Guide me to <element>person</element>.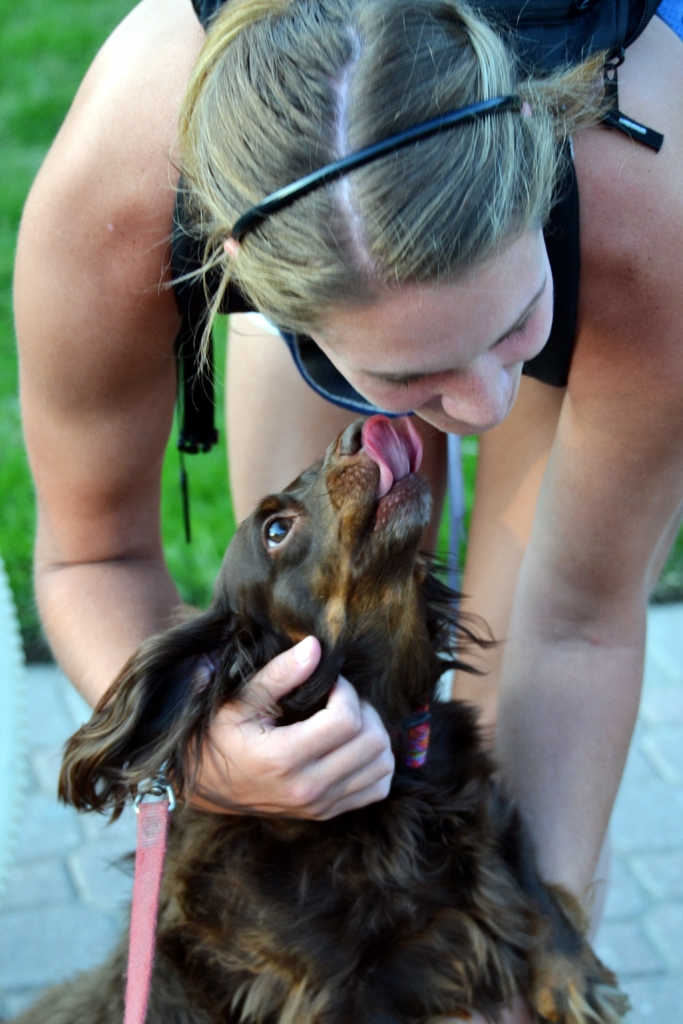
Guidance: x1=13 y1=0 x2=682 y2=1023.
